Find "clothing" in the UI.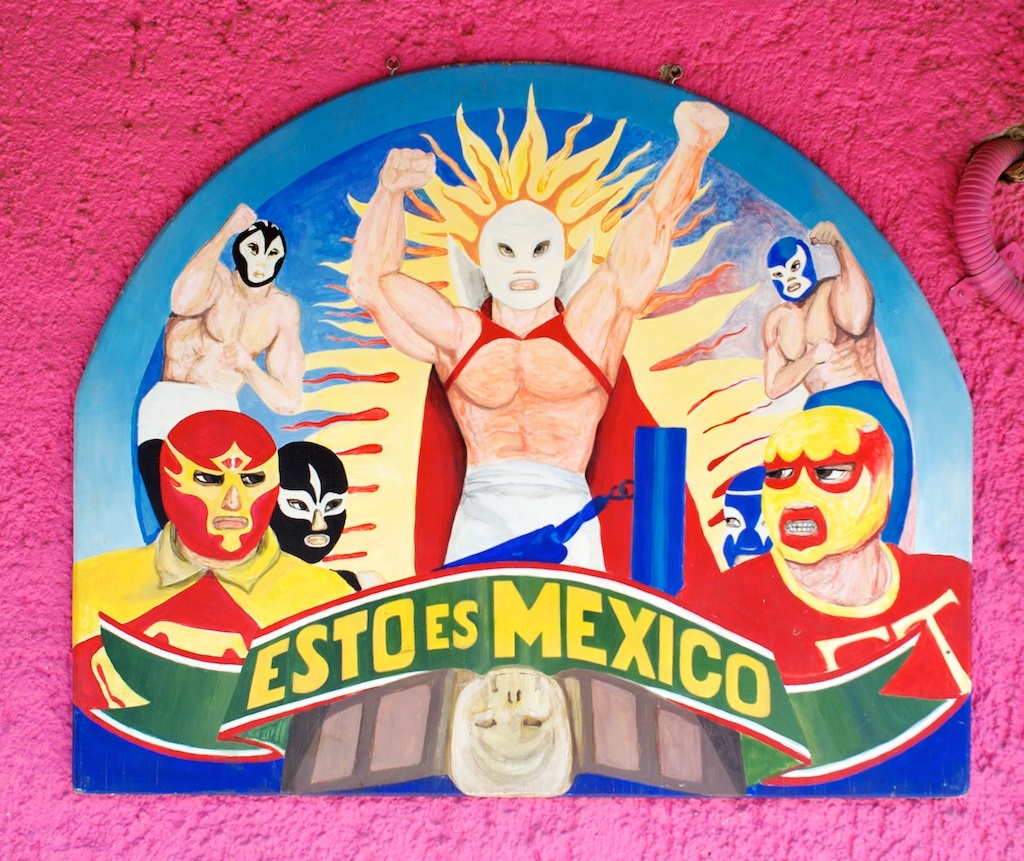
UI element at <box>124,374,242,529</box>.
